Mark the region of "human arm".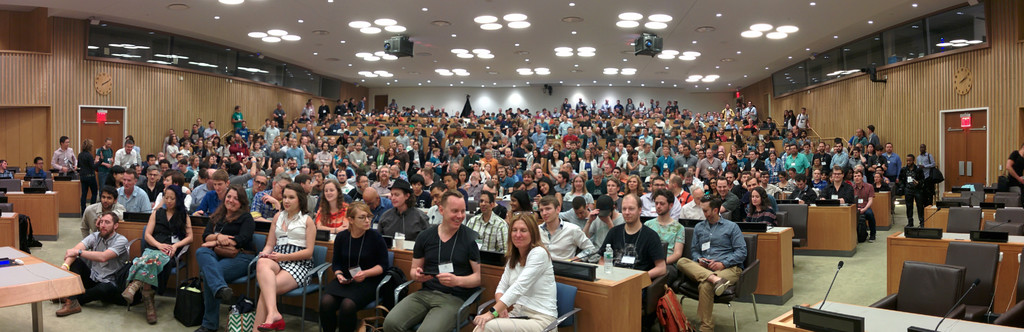
Region: 918 153 938 170.
